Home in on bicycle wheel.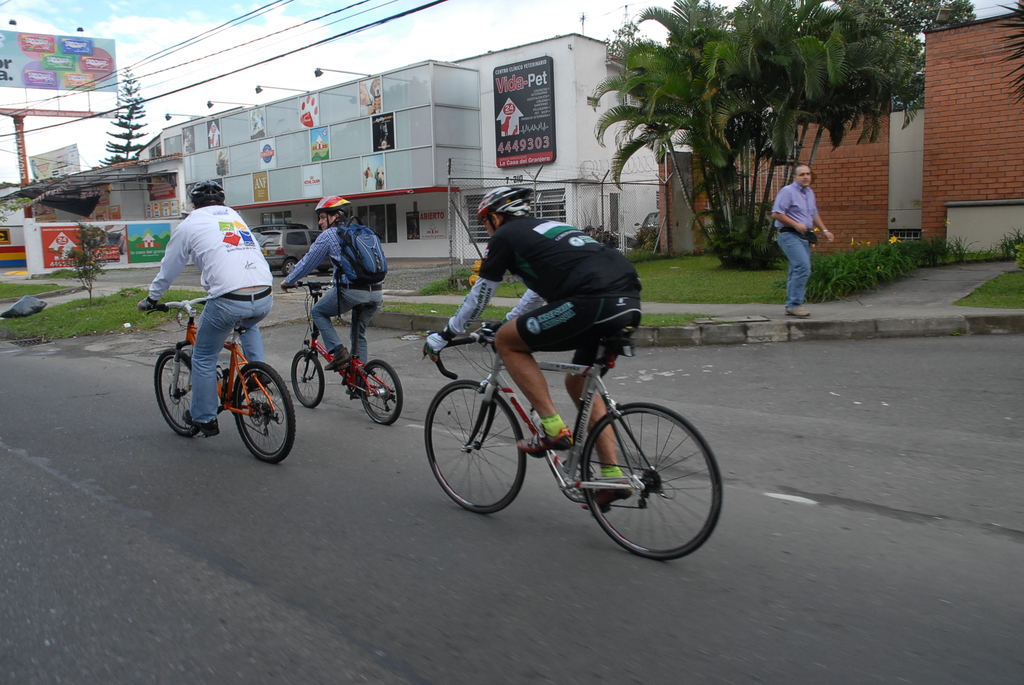
Homed in at locate(422, 377, 528, 519).
